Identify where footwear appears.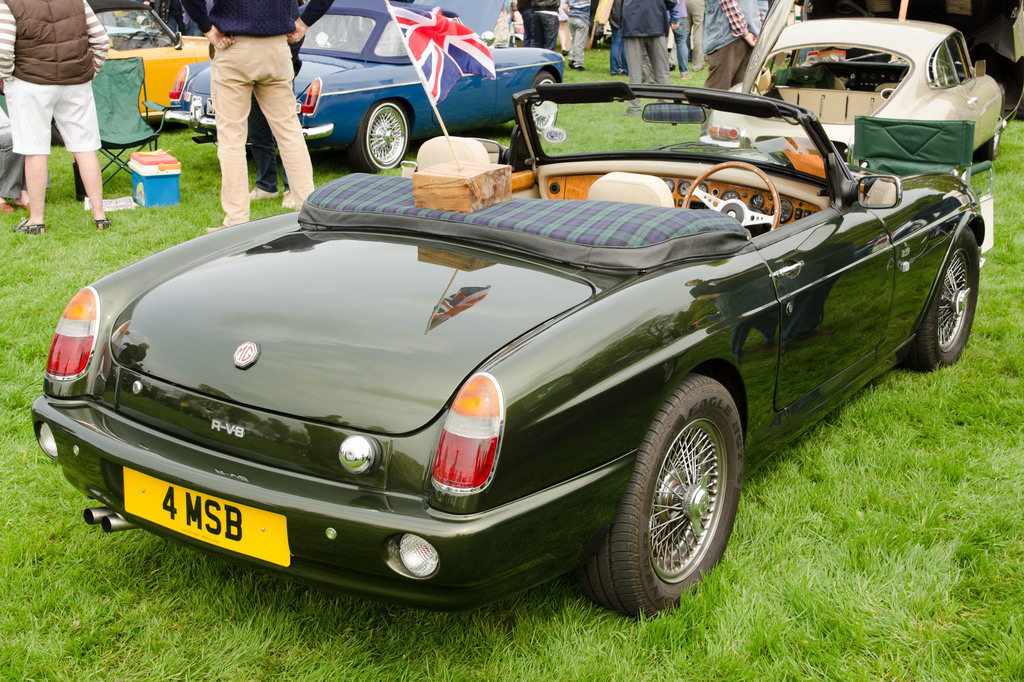
Appears at {"x1": 250, "y1": 184, "x2": 278, "y2": 202}.
